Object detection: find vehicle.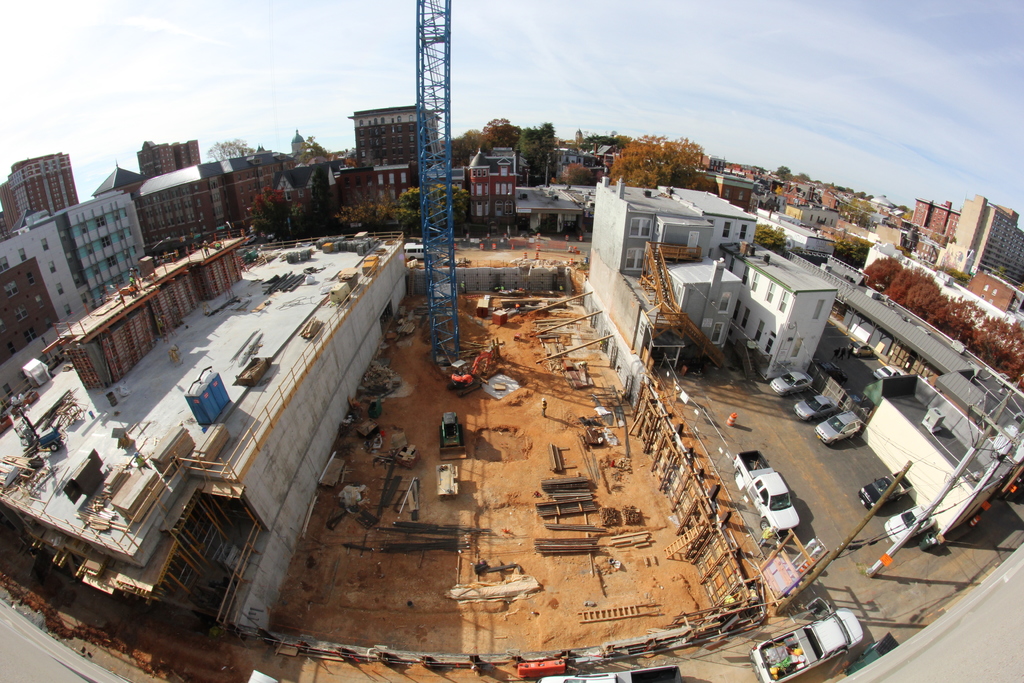
bbox(742, 609, 864, 682).
